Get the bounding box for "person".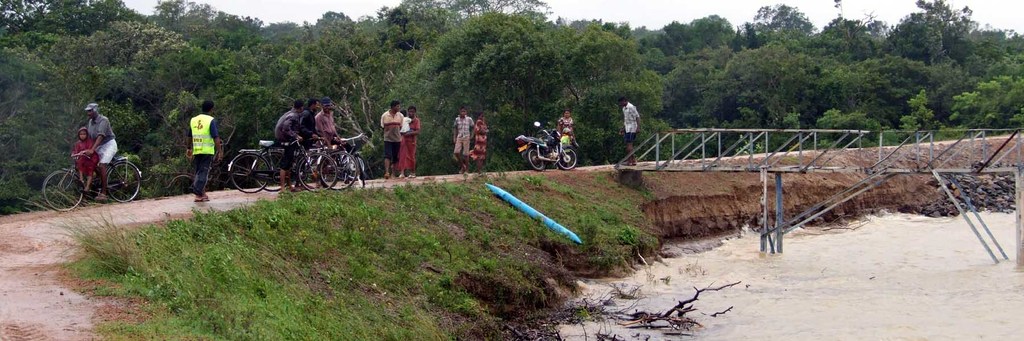
crop(296, 100, 319, 189).
